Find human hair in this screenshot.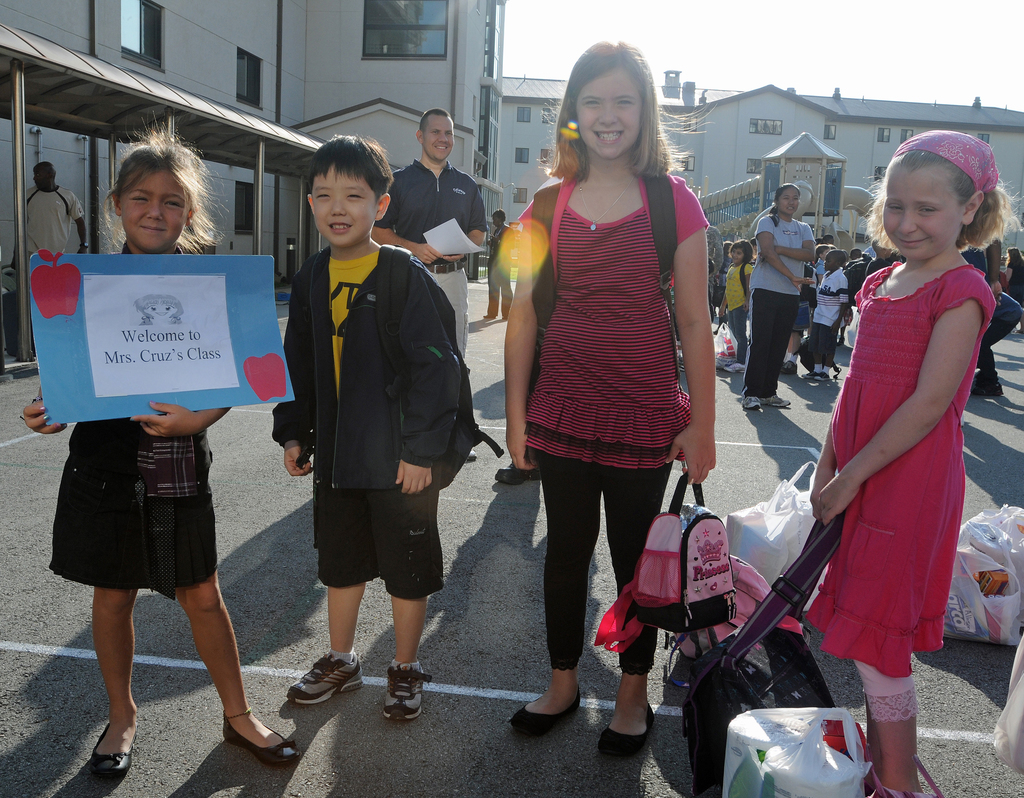
The bounding box for human hair is <bbox>828, 249, 849, 265</bbox>.
